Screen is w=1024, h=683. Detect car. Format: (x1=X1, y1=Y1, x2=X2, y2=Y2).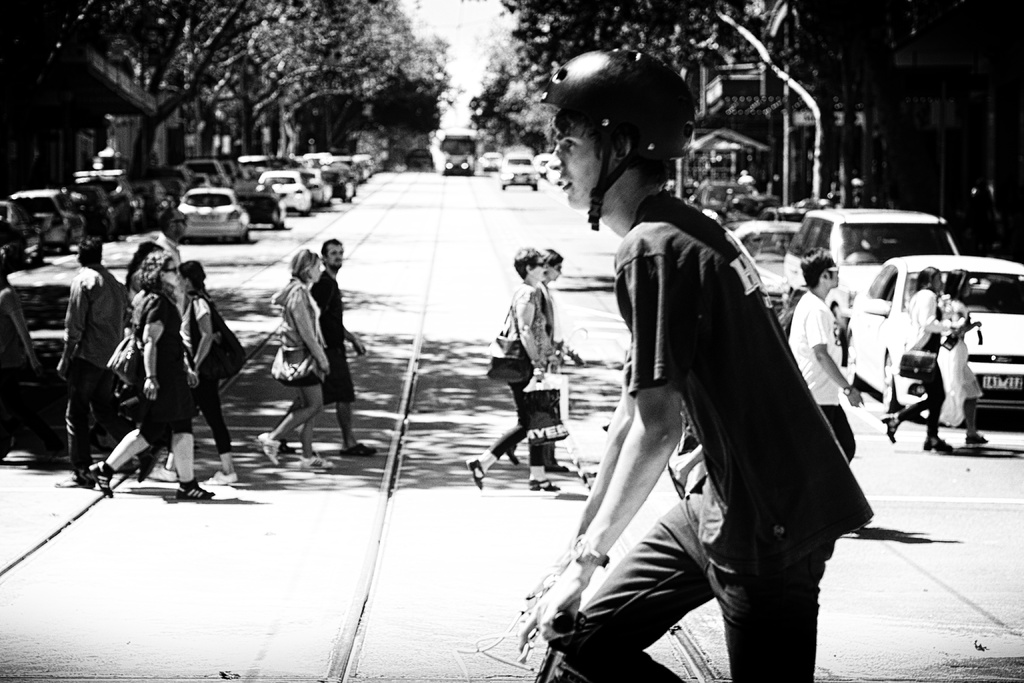
(x1=732, y1=220, x2=812, y2=314).
